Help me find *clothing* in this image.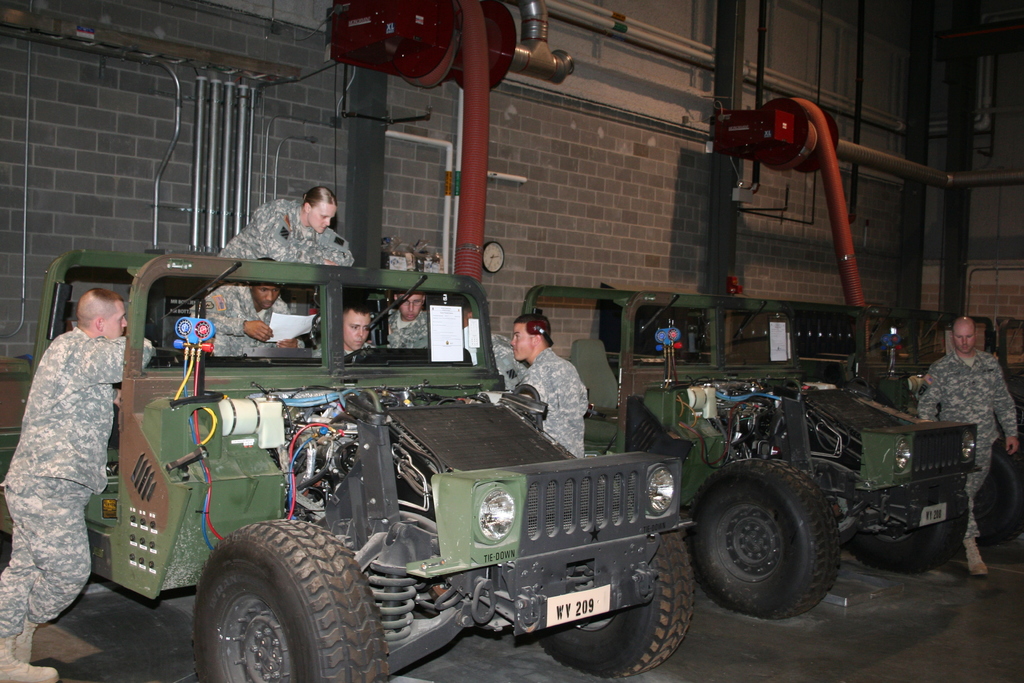
Found it: <bbox>492, 328, 534, 390</bbox>.
